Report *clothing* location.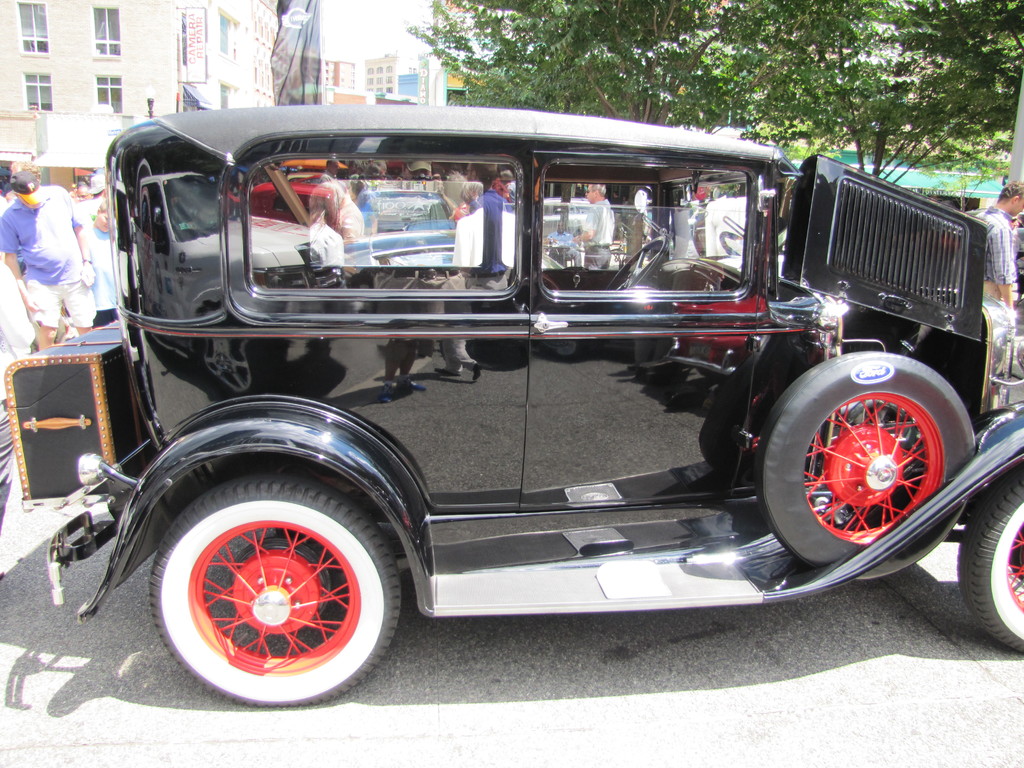
Report: pyautogui.locateOnScreen(454, 198, 523, 269).
